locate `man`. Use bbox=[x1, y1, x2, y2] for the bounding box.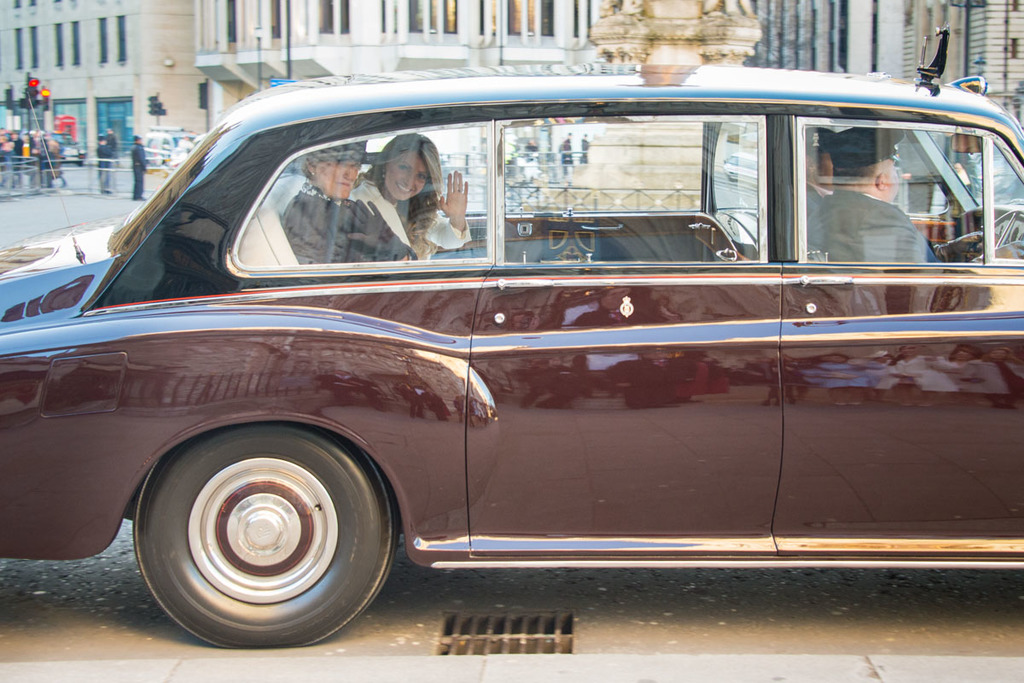
bbox=[0, 131, 20, 190].
